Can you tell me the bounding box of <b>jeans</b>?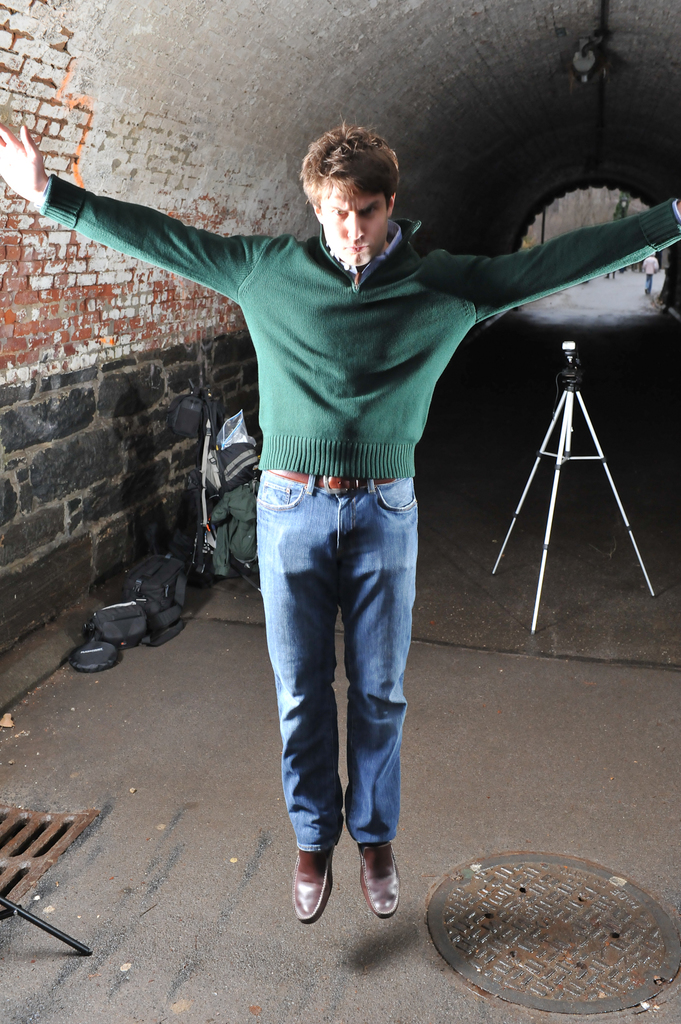
[240, 451, 444, 915].
